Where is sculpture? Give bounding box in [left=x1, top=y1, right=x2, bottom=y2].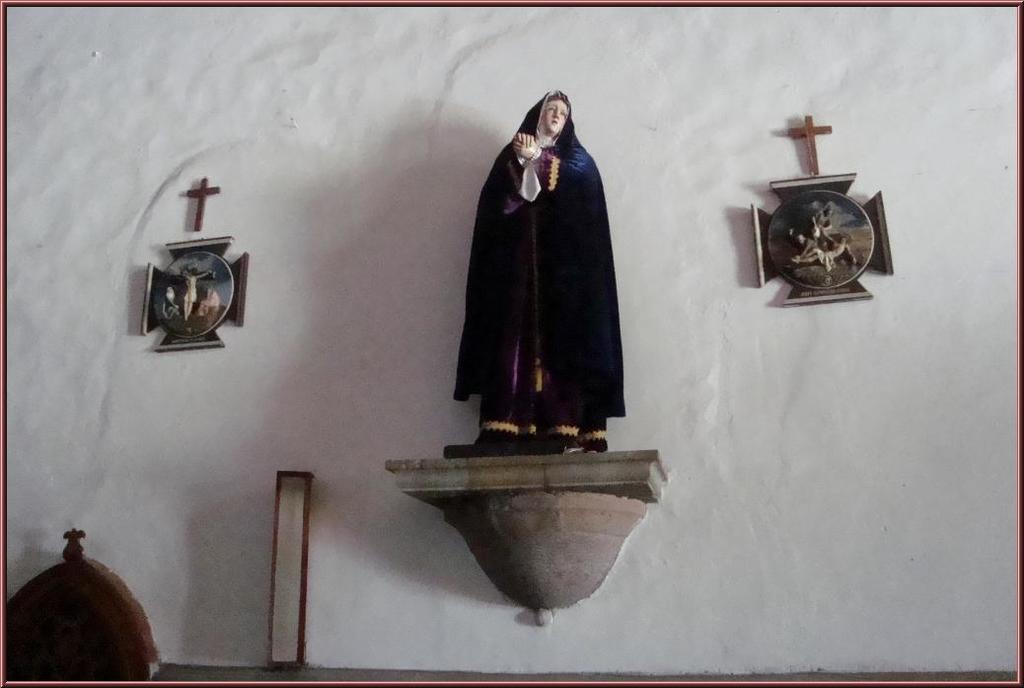
[left=450, top=88, right=634, bottom=456].
